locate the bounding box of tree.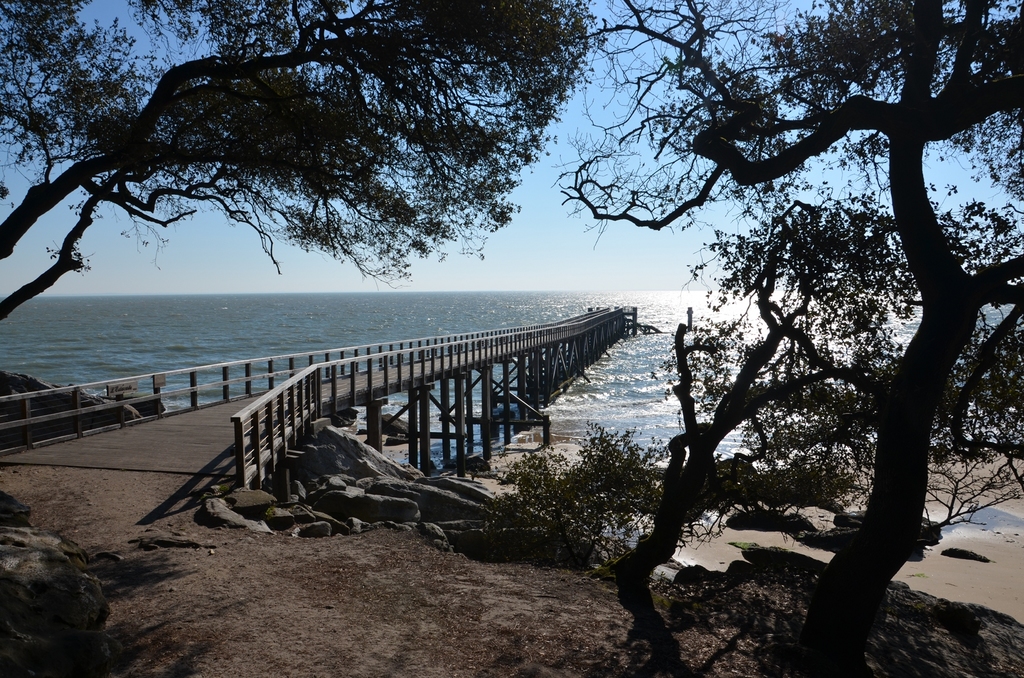
Bounding box: {"x1": 0, "y1": 0, "x2": 608, "y2": 328}.
